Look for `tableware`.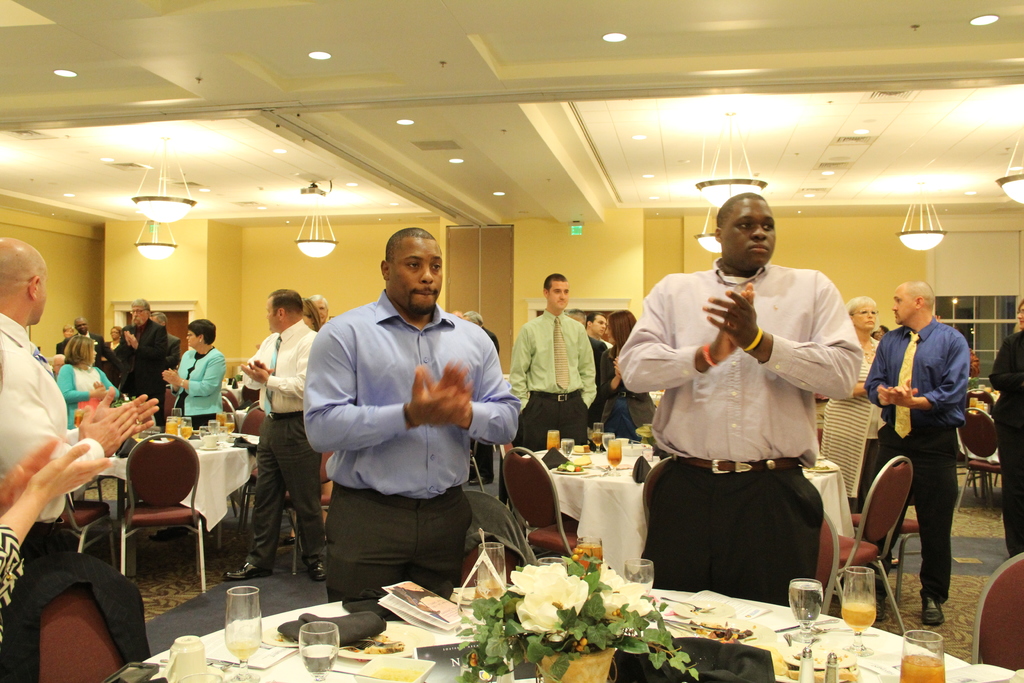
Found: locate(223, 584, 264, 682).
